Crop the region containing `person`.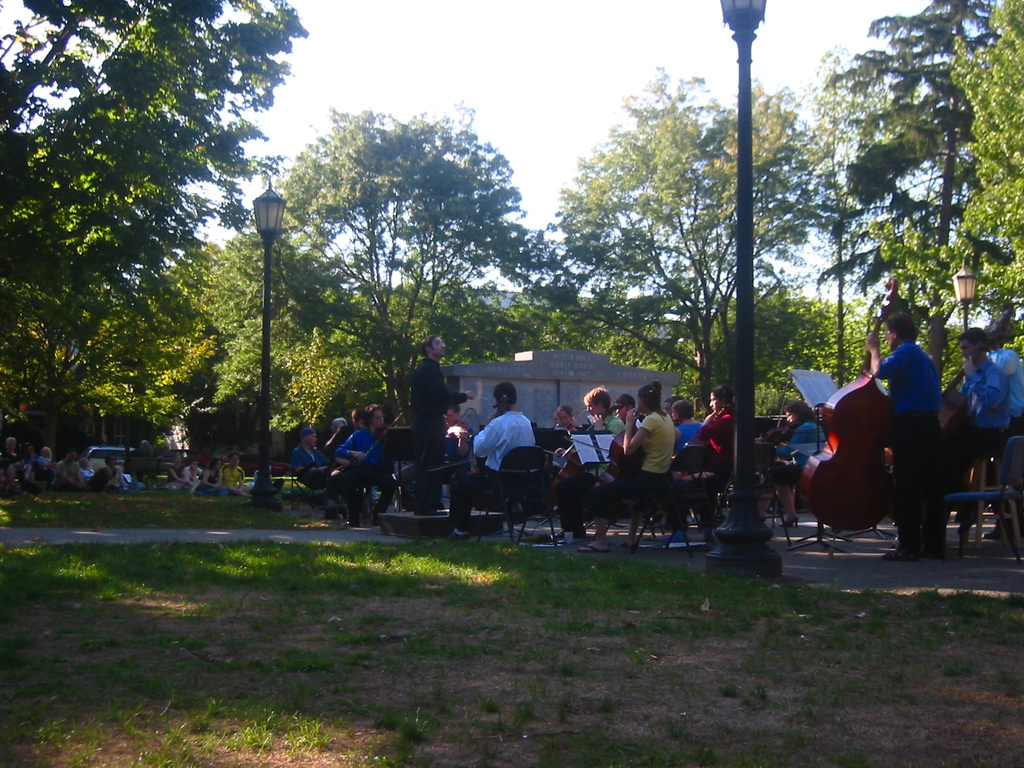
Crop region: 467/384/553/538.
